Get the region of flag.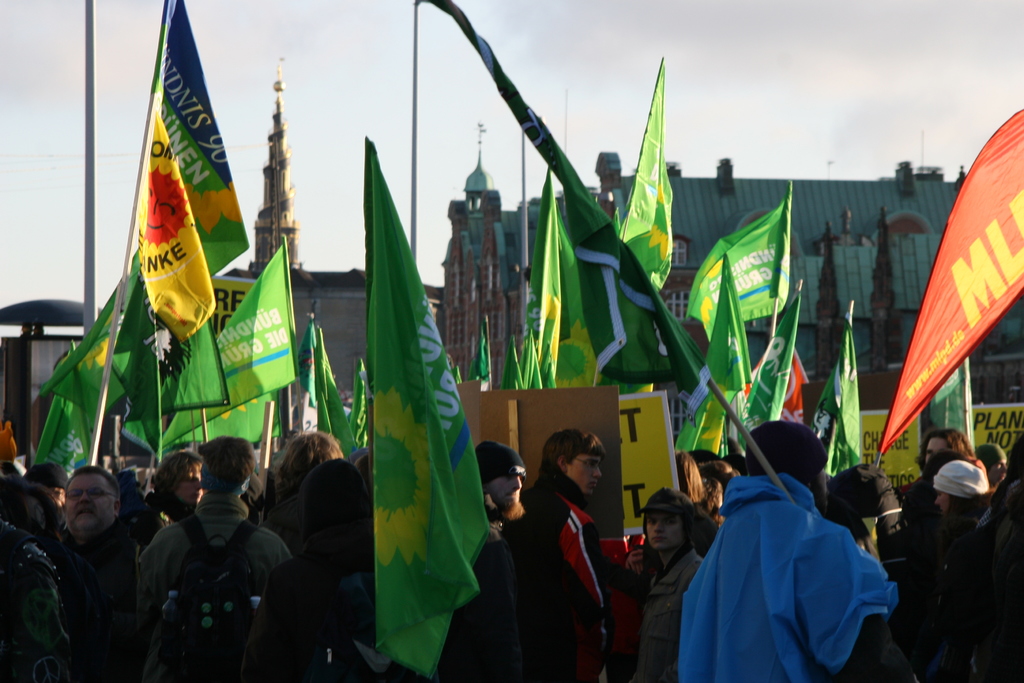
x1=473 y1=329 x2=497 y2=386.
